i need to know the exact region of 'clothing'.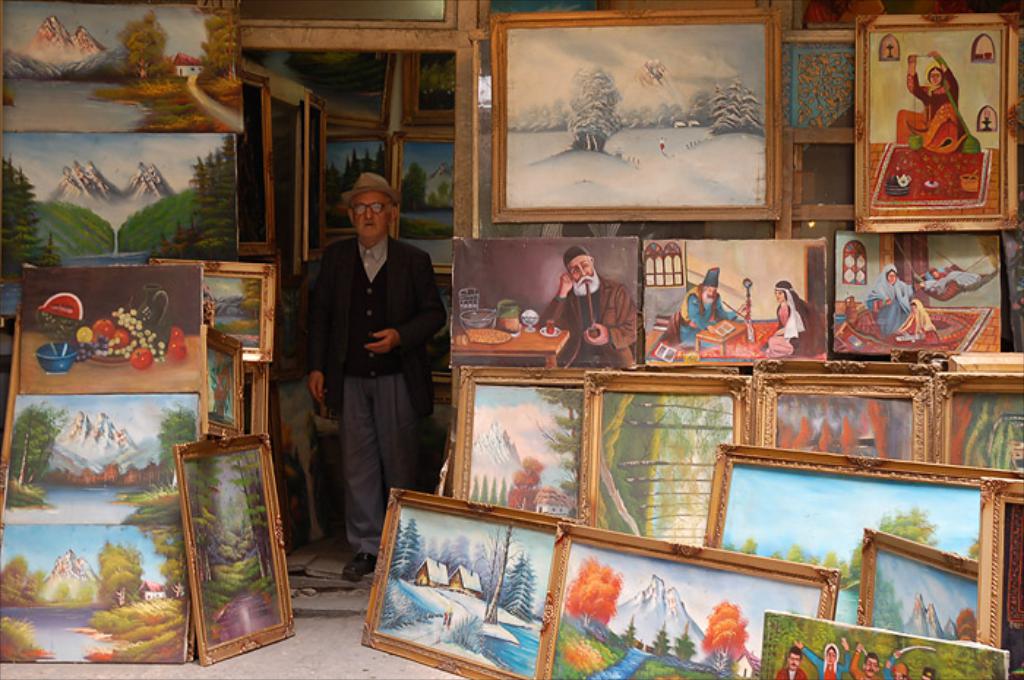
Region: {"x1": 540, "y1": 272, "x2": 639, "y2": 370}.
